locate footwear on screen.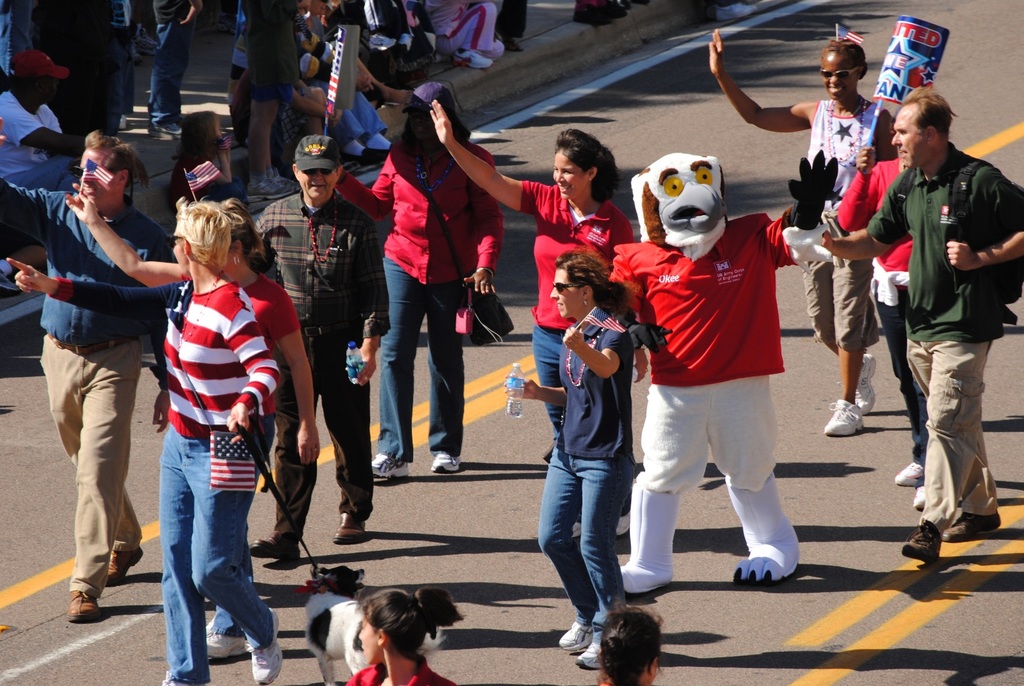
On screen at {"left": 65, "top": 584, "right": 102, "bottom": 621}.
